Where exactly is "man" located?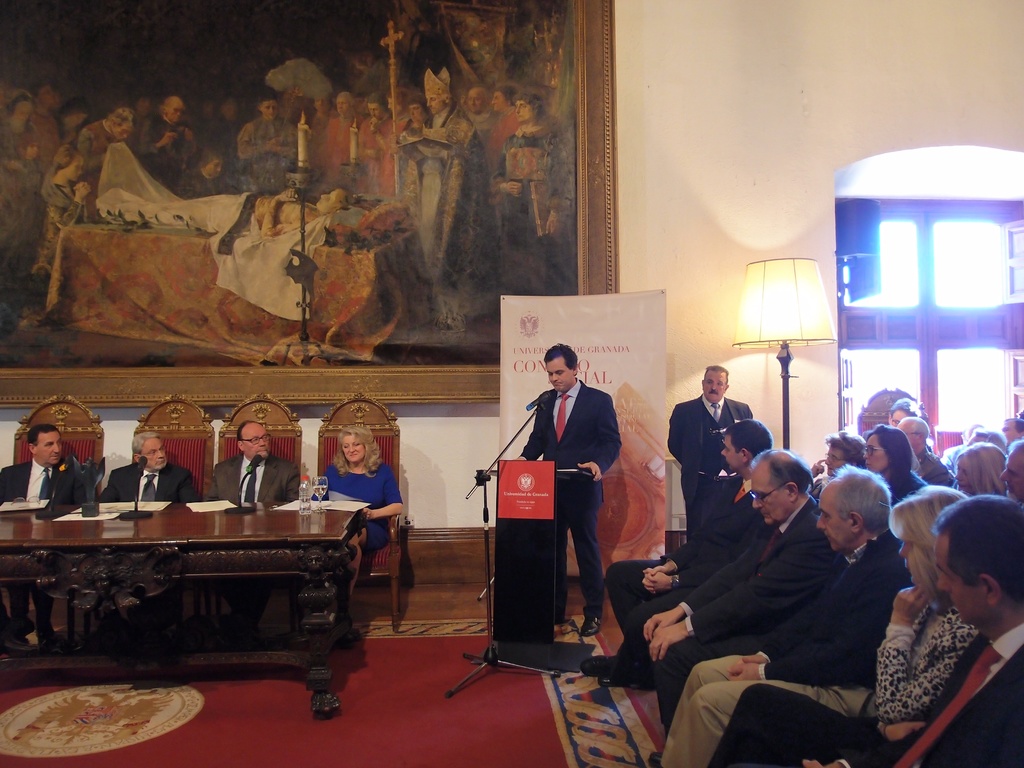
Its bounding box is select_region(892, 491, 1023, 767).
